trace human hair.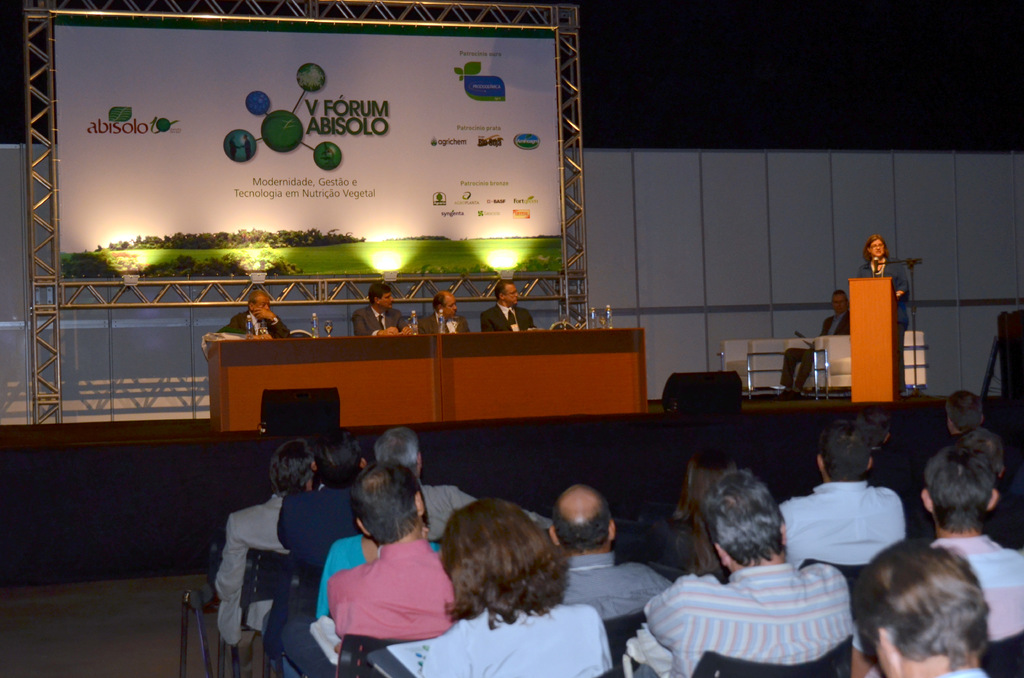
Traced to 835 290 845 294.
